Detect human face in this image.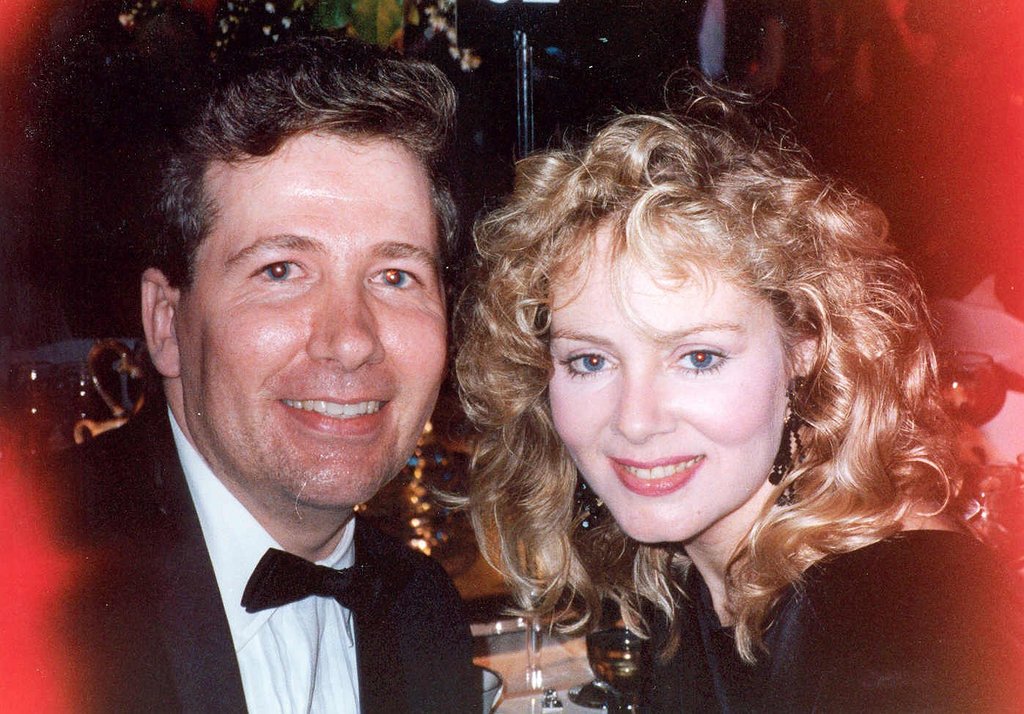
Detection: 174, 139, 445, 506.
